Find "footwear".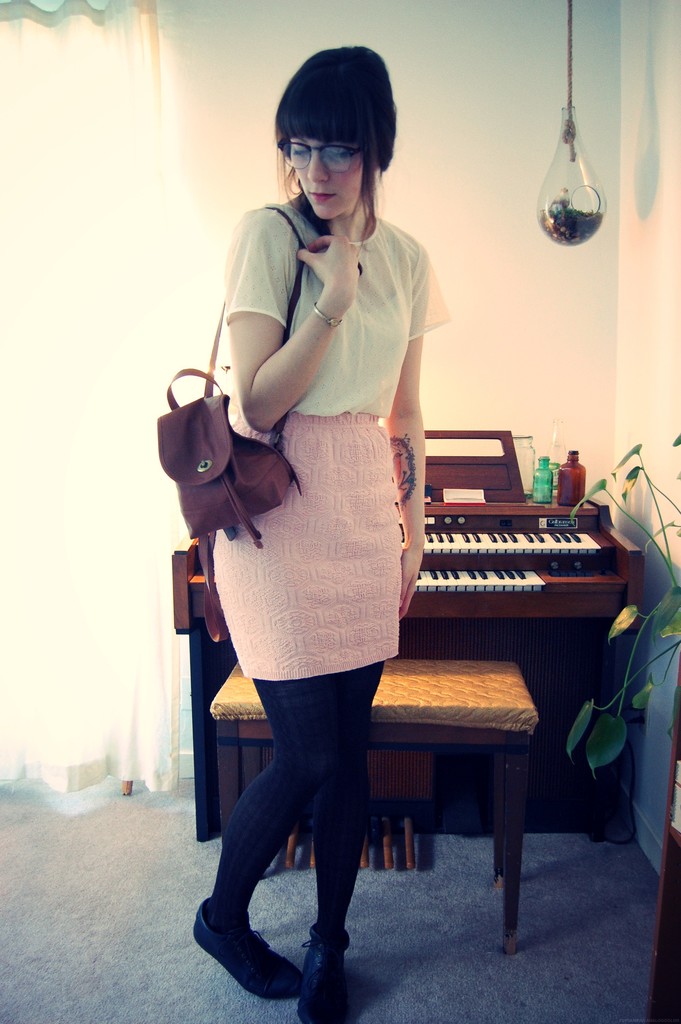
199, 912, 300, 1002.
